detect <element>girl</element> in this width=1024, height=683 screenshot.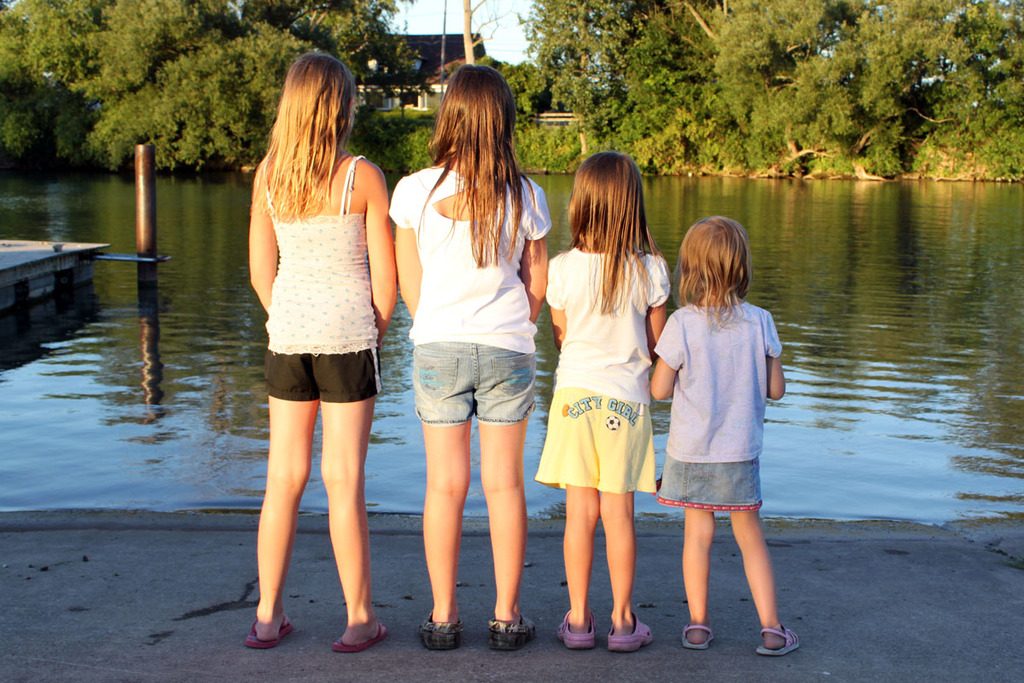
Detection: {"left": 246, "top": 45, "right": 400, "bottom": 668}.
